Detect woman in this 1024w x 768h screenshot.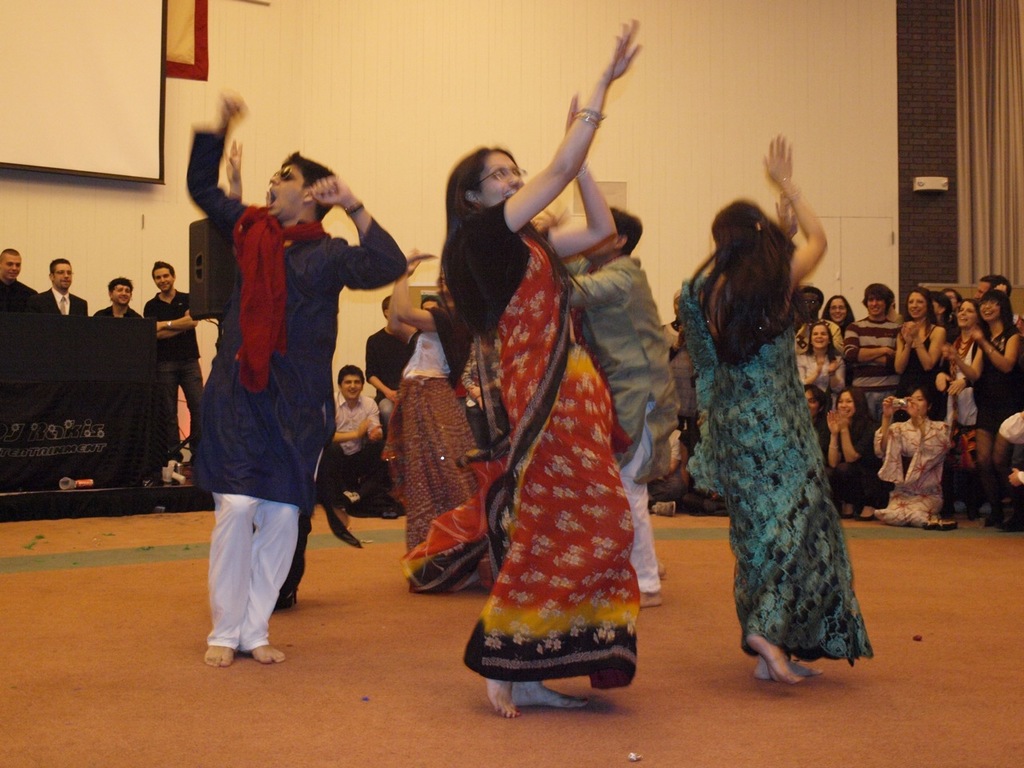
Detection: {"left": 672, "top": 172, "right": 866, "bottom": 697}.
